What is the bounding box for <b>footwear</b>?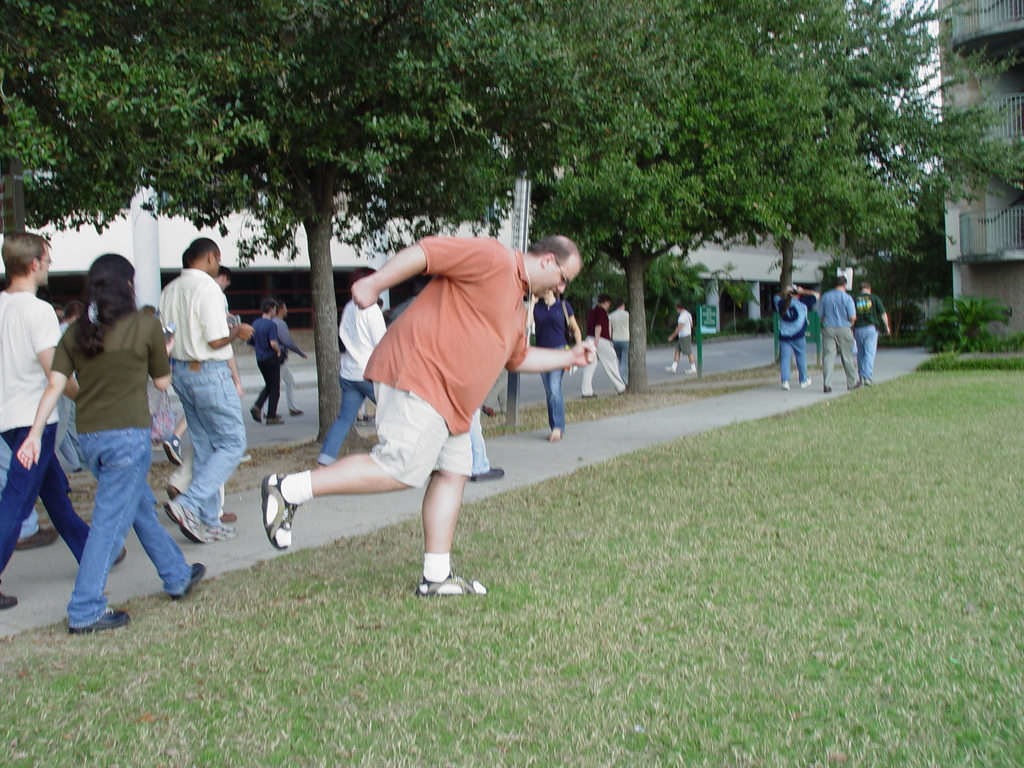
{"x1": 662, "y1": 364, "x2": 678, "y2": 376}.
